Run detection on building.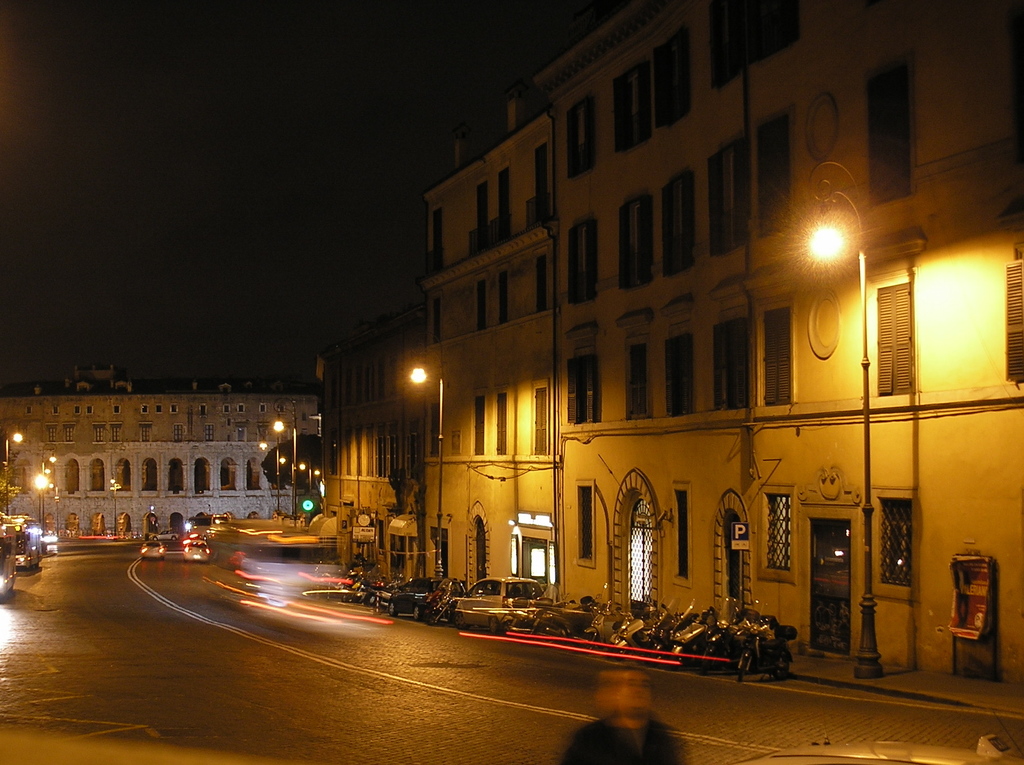
Result: rect(418, 86, 554, 611).
